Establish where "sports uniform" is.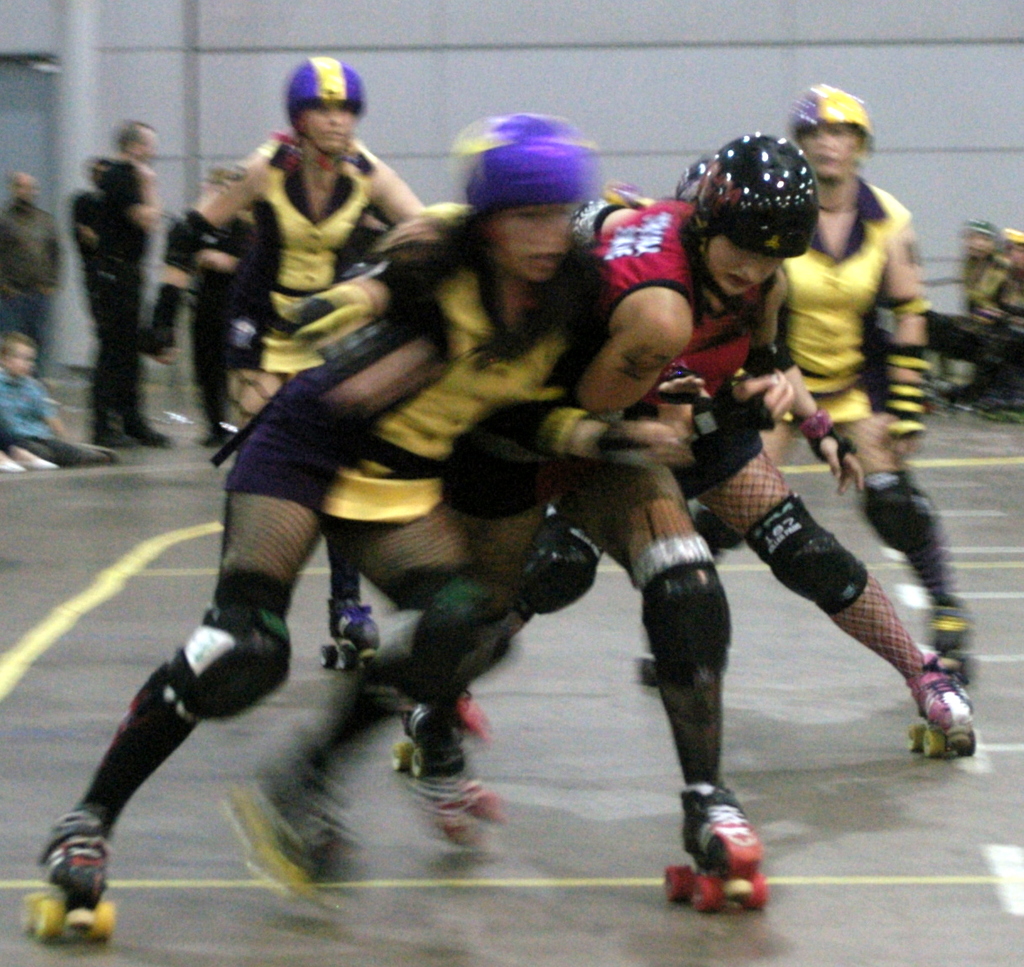
Established at 239:207:602:530.
